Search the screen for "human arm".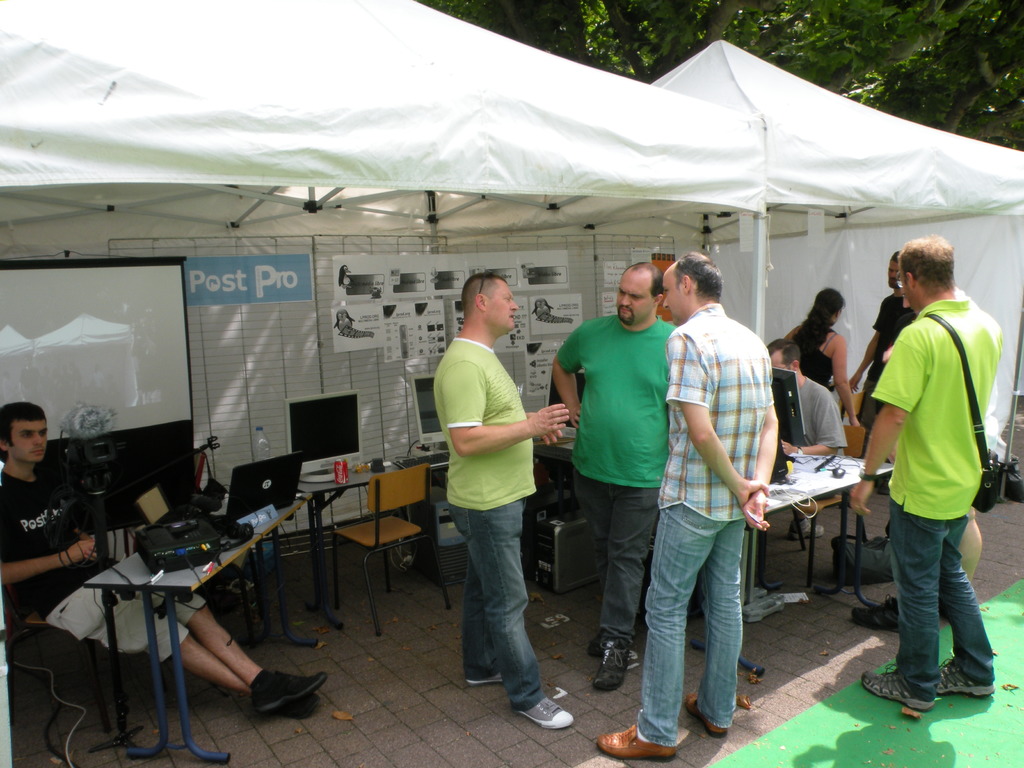
Found at 460 355 570 460.
